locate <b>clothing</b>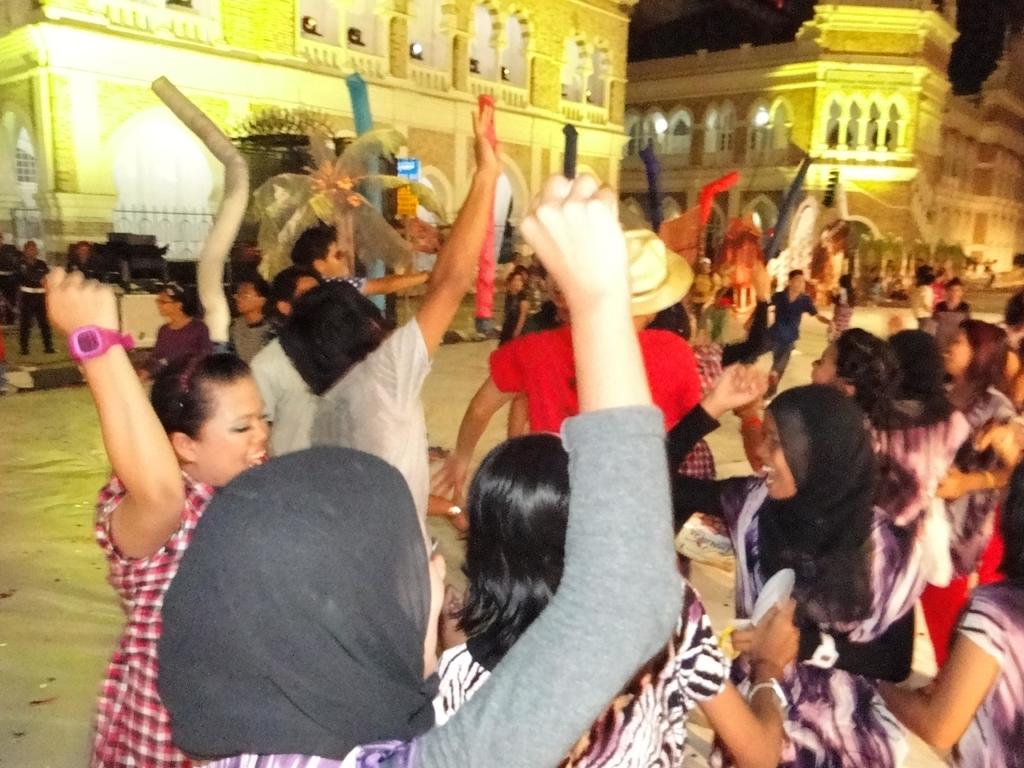
(x1=826, y1=286, x2=851, y2=343)
